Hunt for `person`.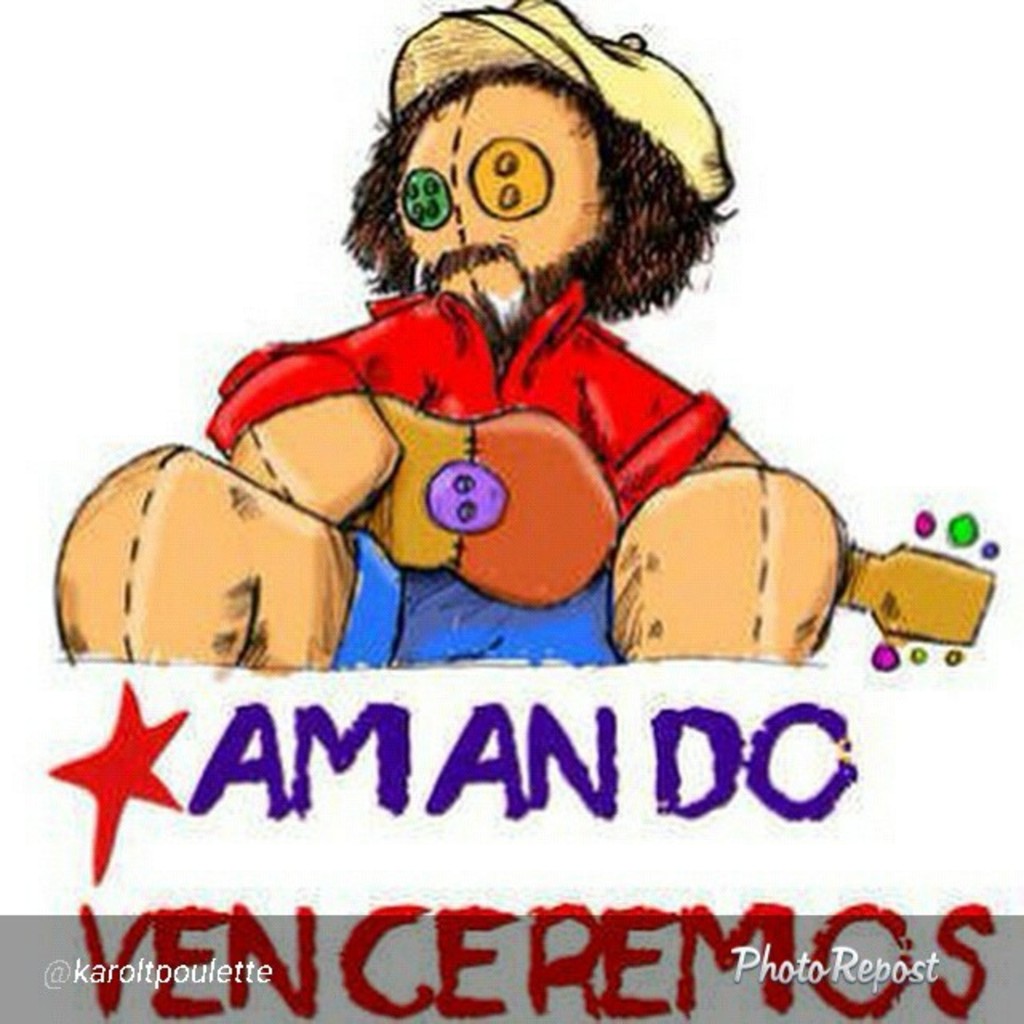
Hunted down at region(53, 0, 864, 661).
